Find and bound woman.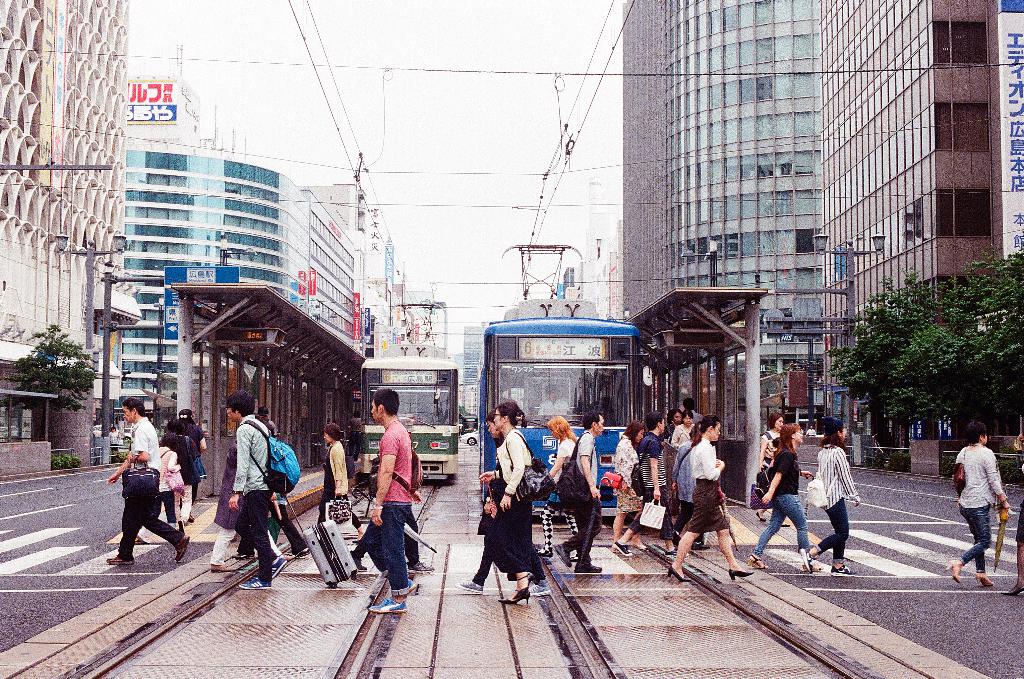
Bound: 666/415/753/585.
